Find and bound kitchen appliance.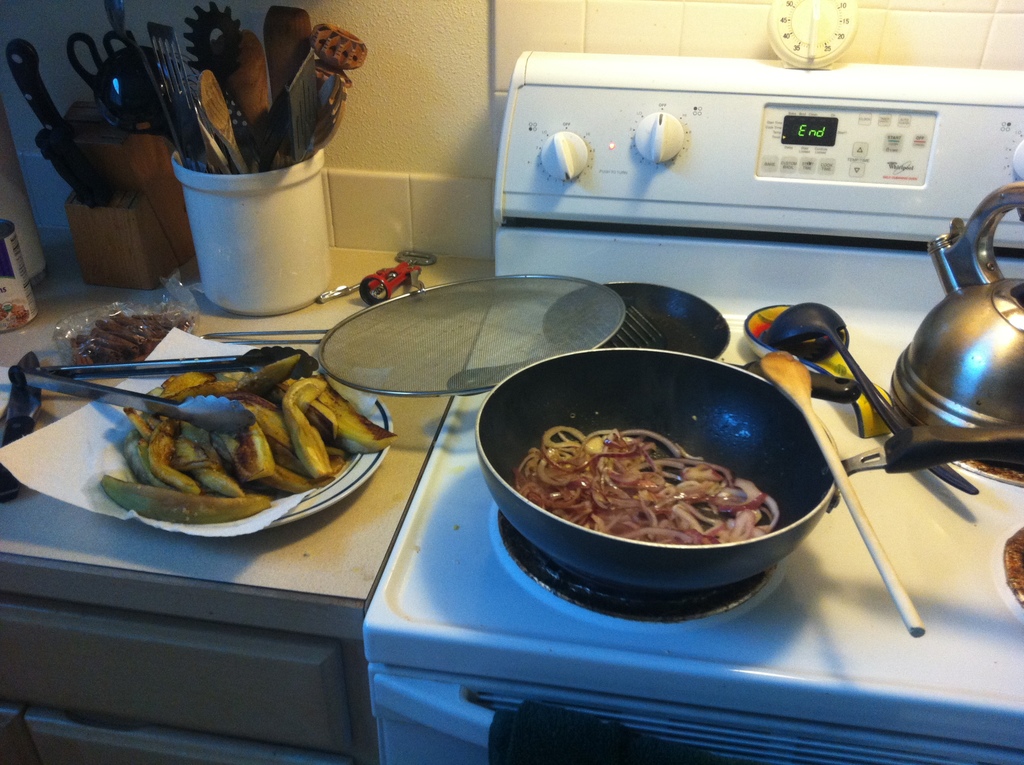
Bound: BBox(447, 277, 730, 388).
